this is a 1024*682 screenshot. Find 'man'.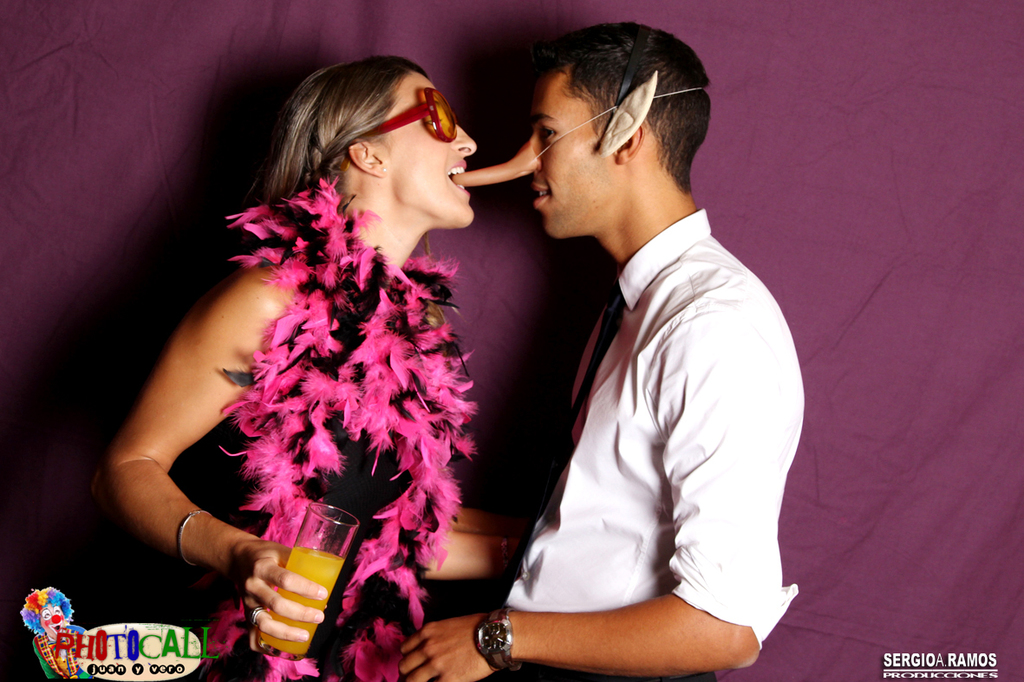
Bounding box: left=465, top=6, right=815, bottom=681.
